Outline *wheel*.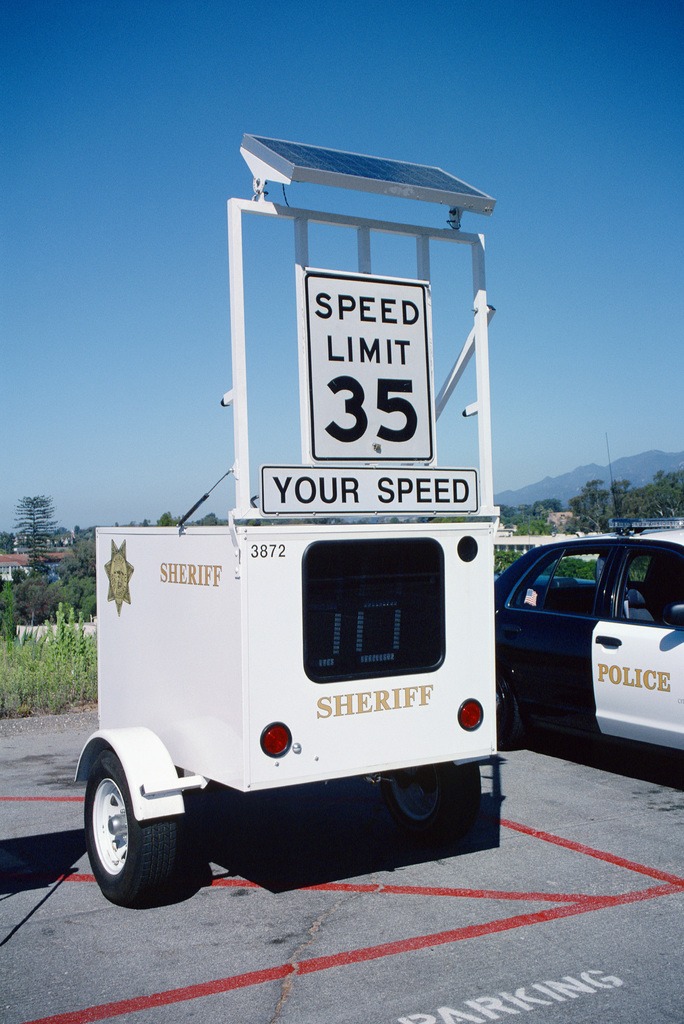
Outline: detection(377, 762, 482, 842).
